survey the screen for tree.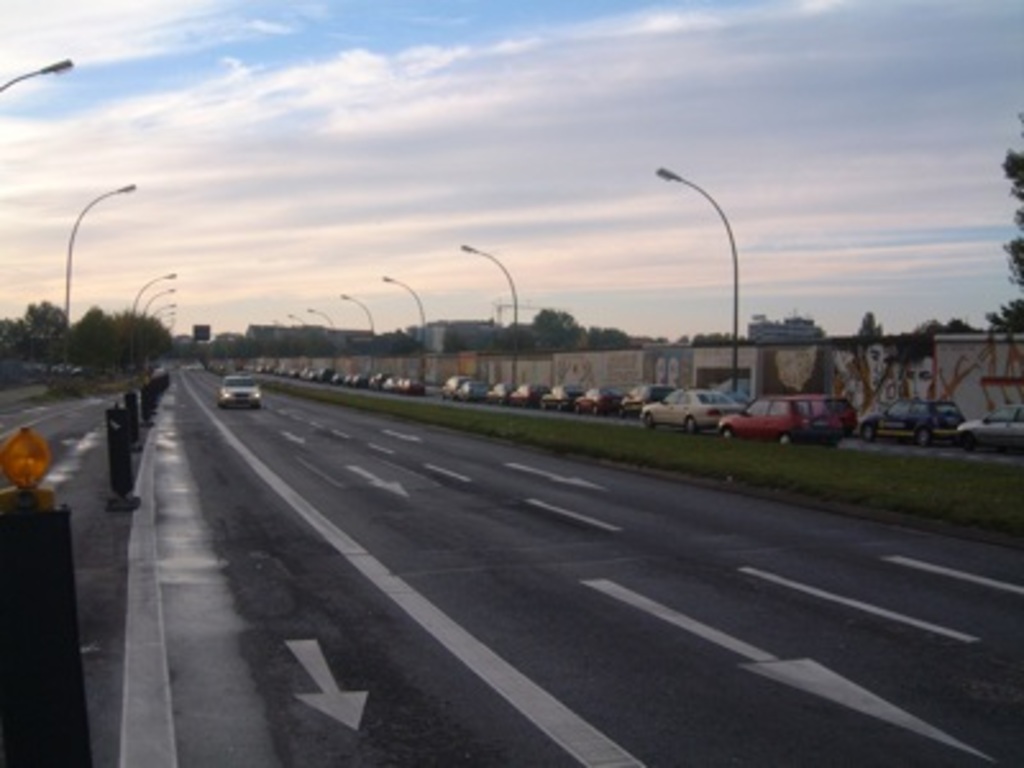
Survey found: Rect(983, 151, 1021, 333).
